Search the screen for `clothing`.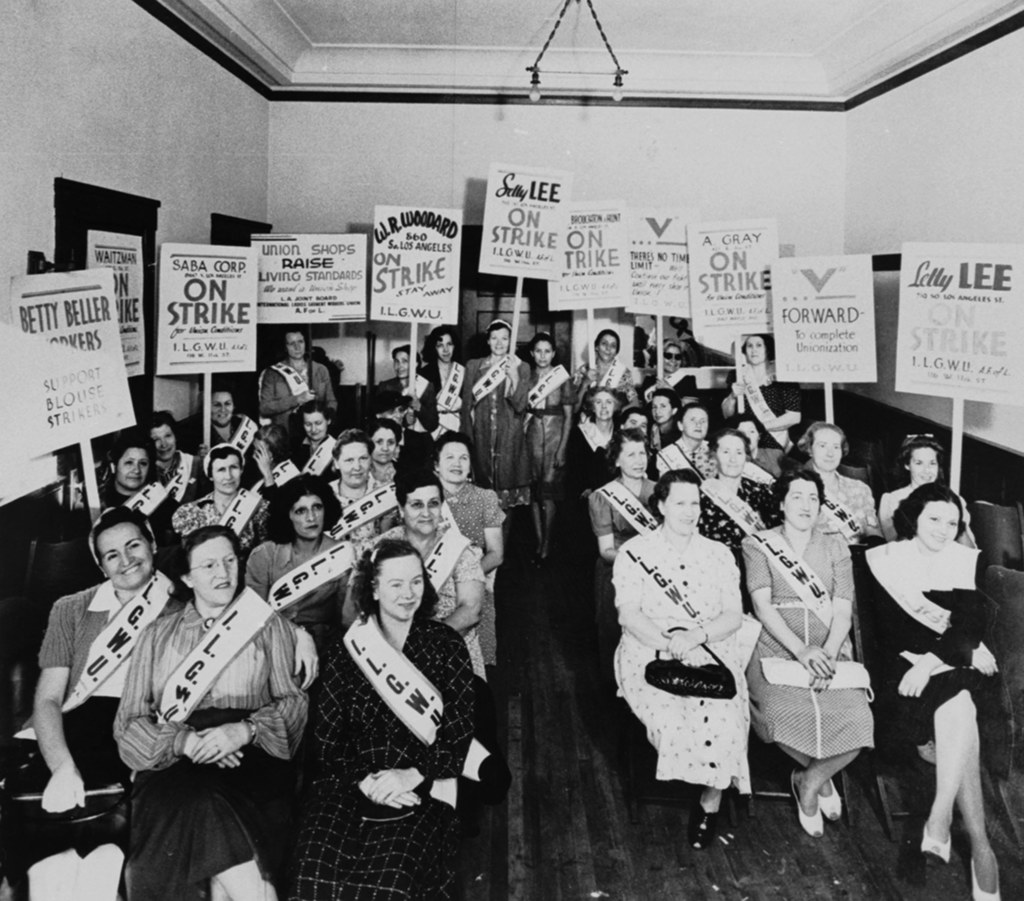
Found at <region>877, 478, 973, 544</region>.
